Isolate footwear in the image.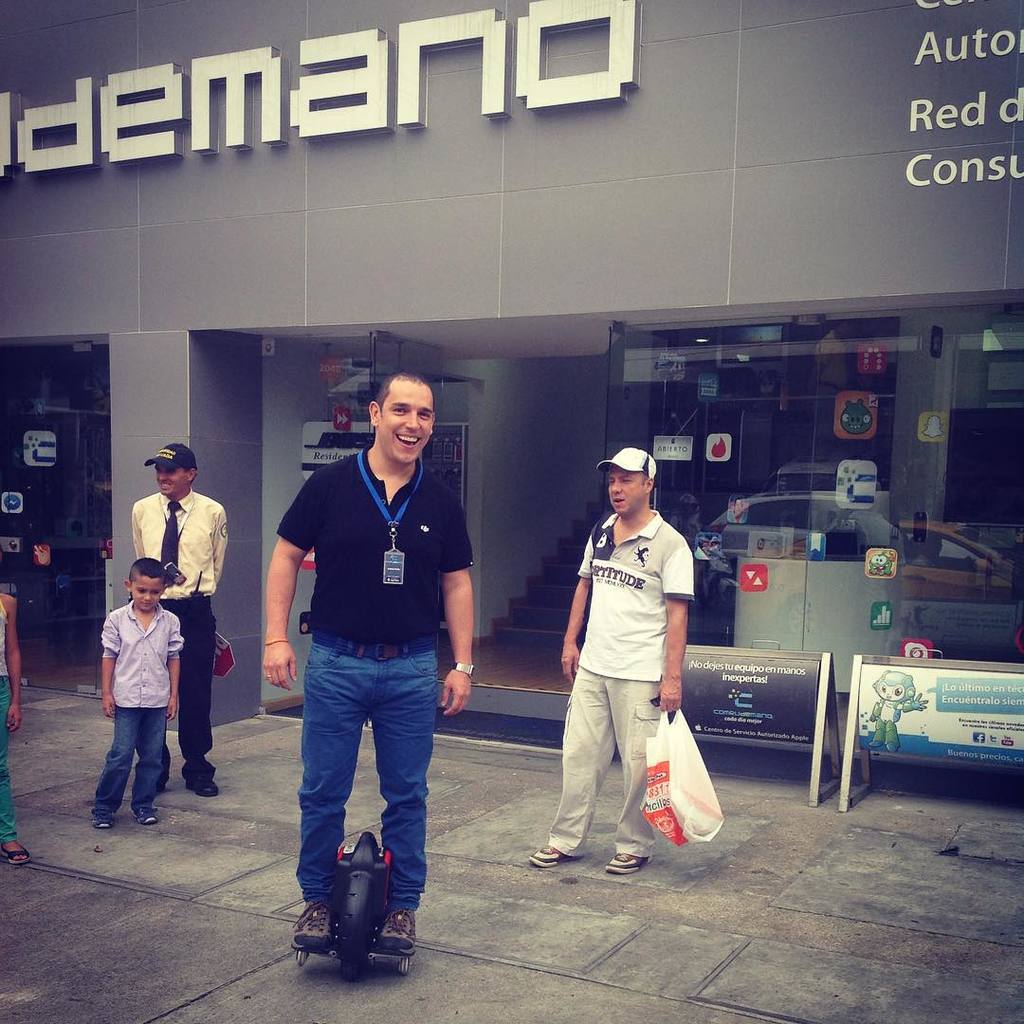
Isolated region: 137 809 158 823.
